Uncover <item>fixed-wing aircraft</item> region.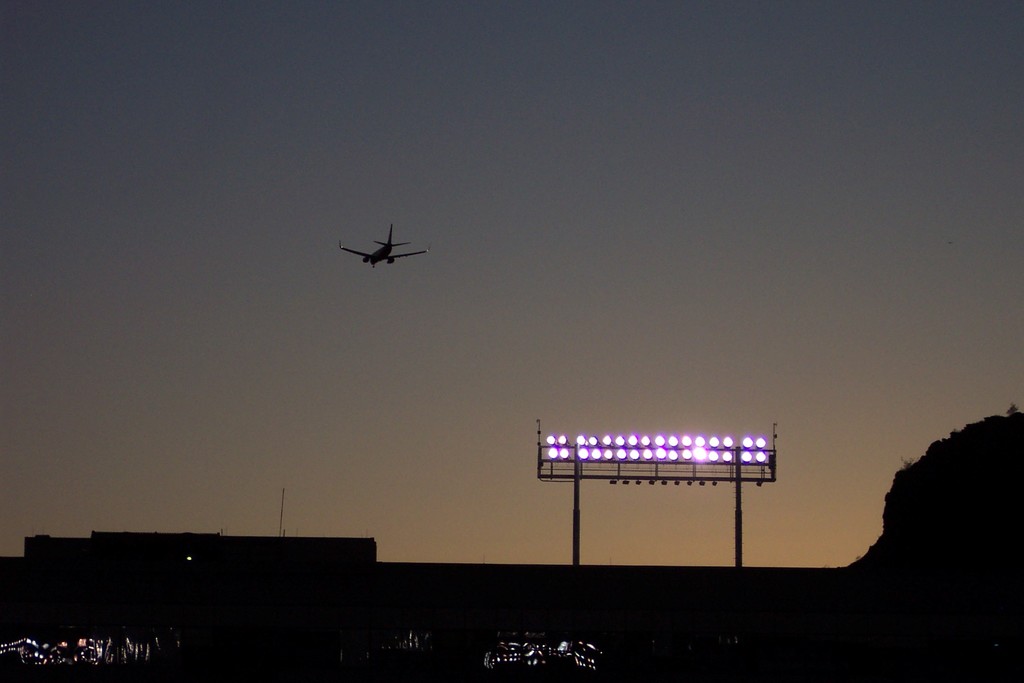
Uncovered: {"x1": 337, "y1": 220, "x2": 430, "y2": 272}.
